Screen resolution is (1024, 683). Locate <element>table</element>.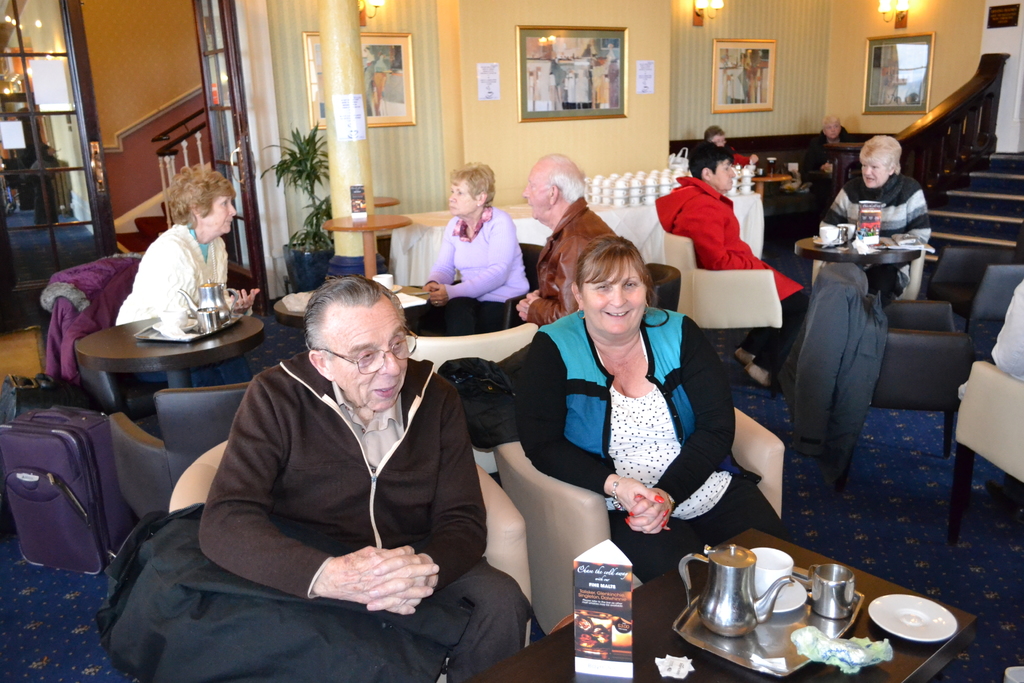
rect(795, 230, 921, 294).
